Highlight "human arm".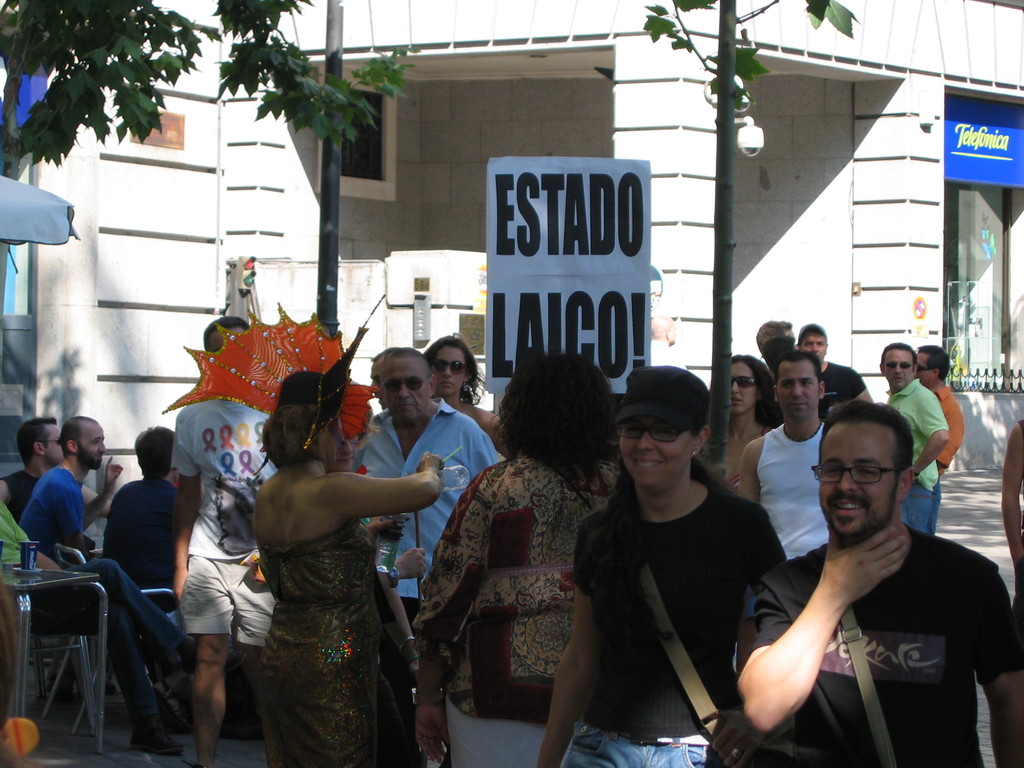
Highlighted region: select_region(417, 495, 491, 760).
